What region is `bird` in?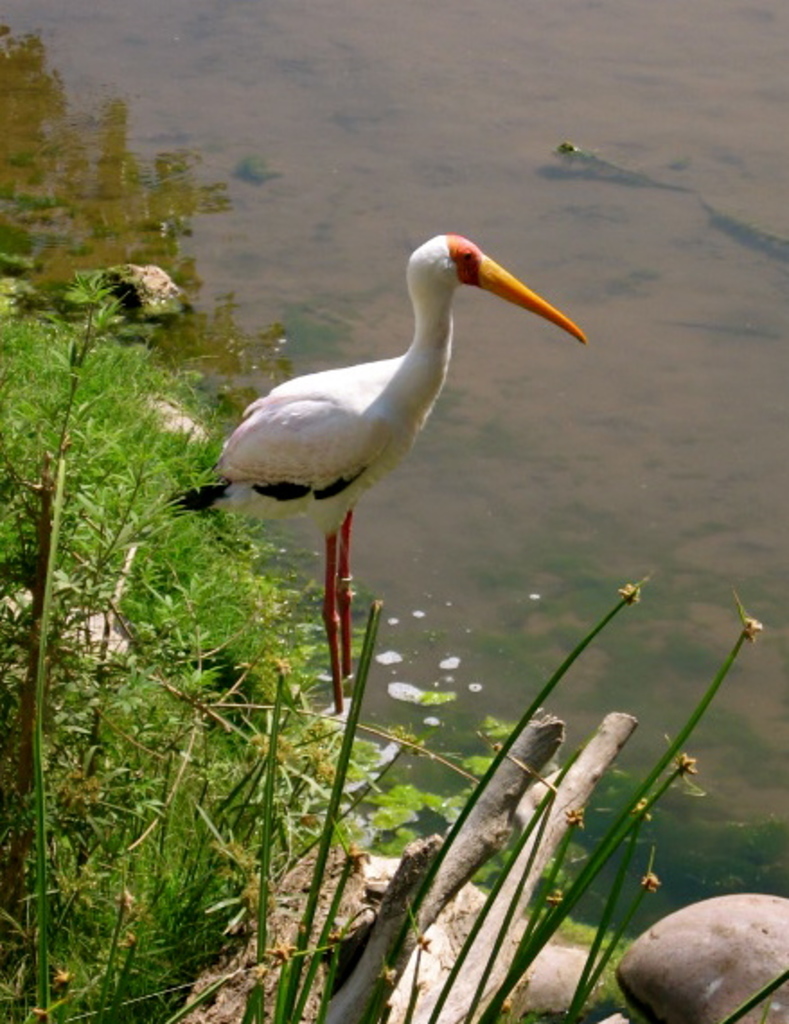
(left=169, top=239, right=579, bottom=666).
